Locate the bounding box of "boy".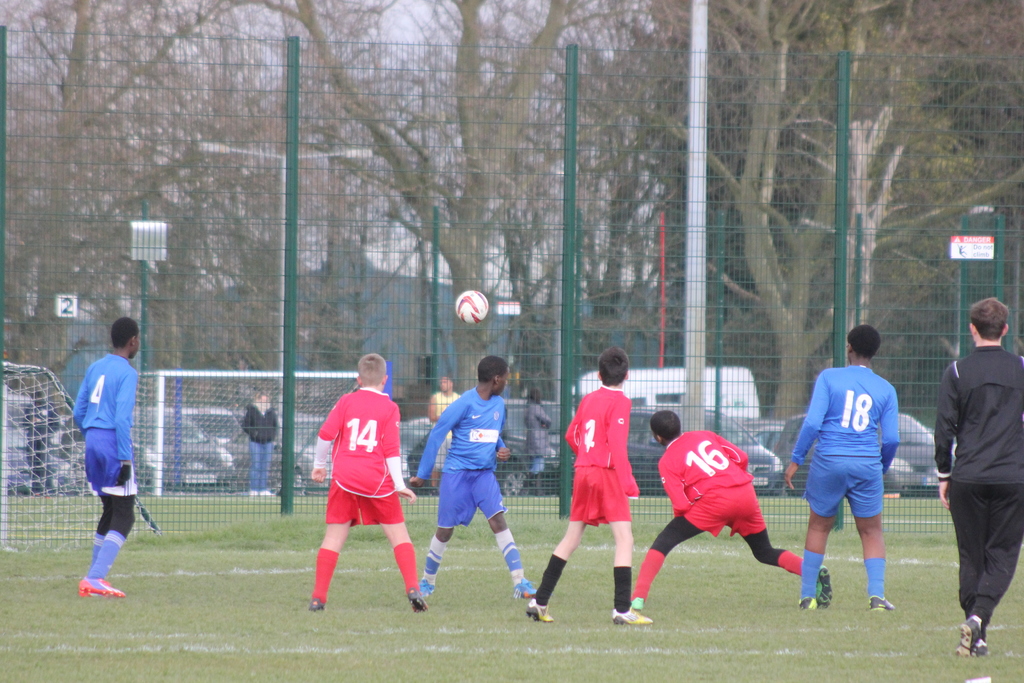
Bounding box: left=415, top=348, right=546, bottom=598.
